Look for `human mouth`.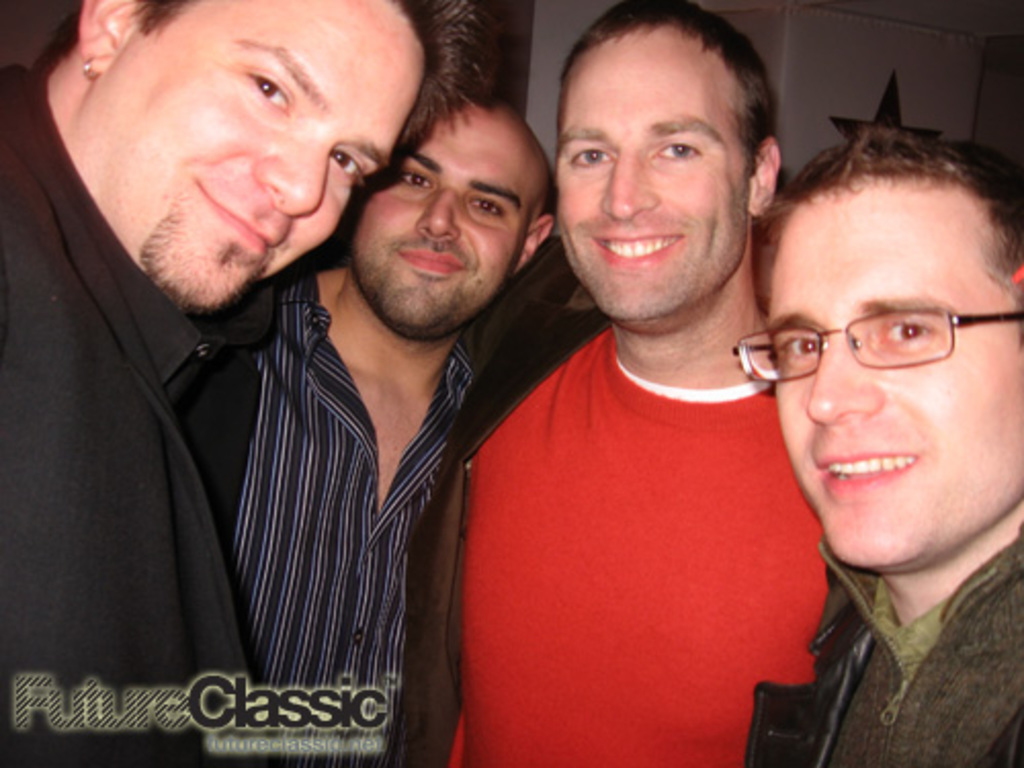
Found: <box>399,250,459,276</box>.
